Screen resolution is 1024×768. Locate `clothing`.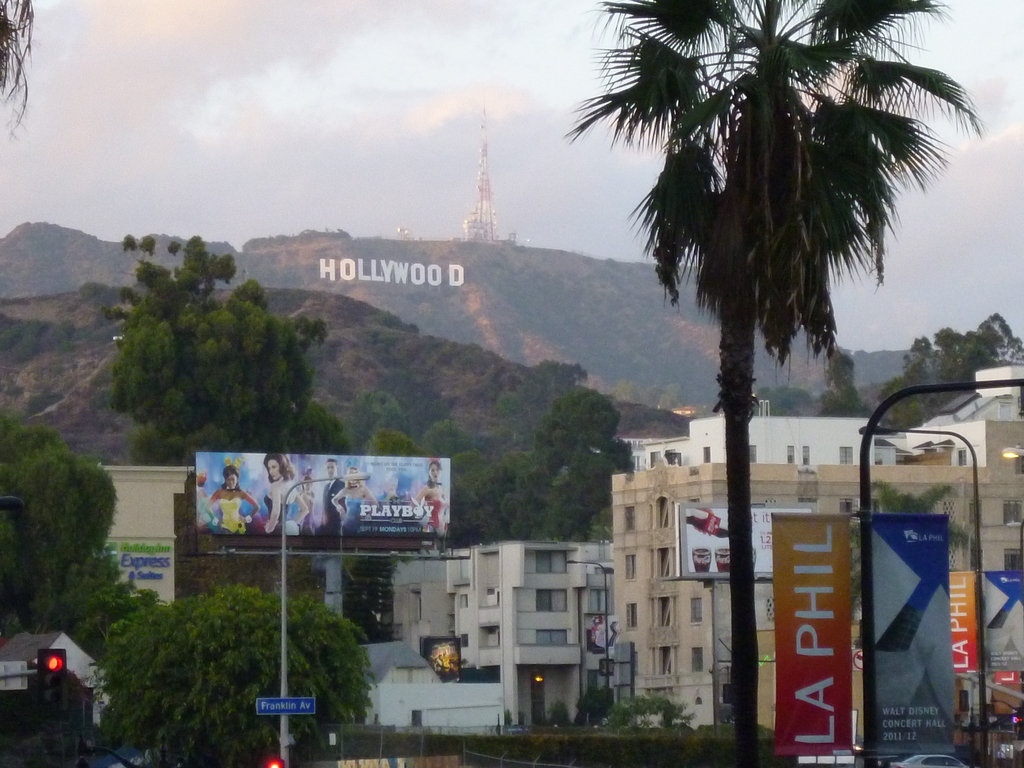
x1=340 y1=495 x2=370 y2=532.
